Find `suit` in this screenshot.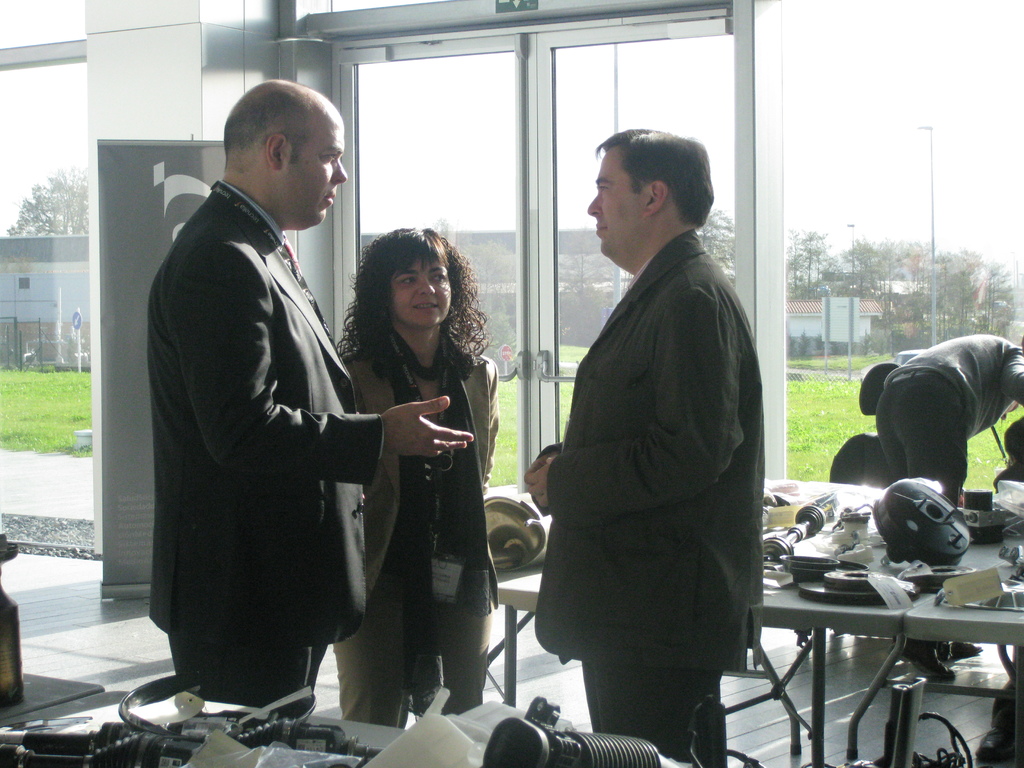
The bounding box for `suit` is detection(145, 179, 387, 728).
